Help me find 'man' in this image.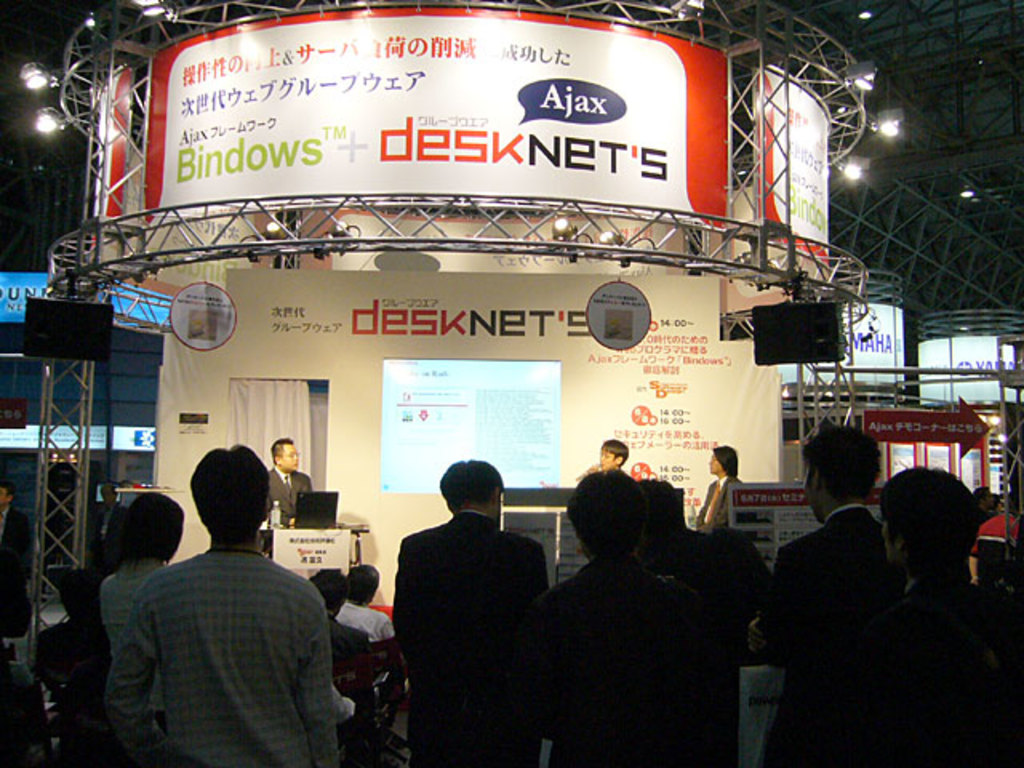
Found it: 546,469,728,766.
